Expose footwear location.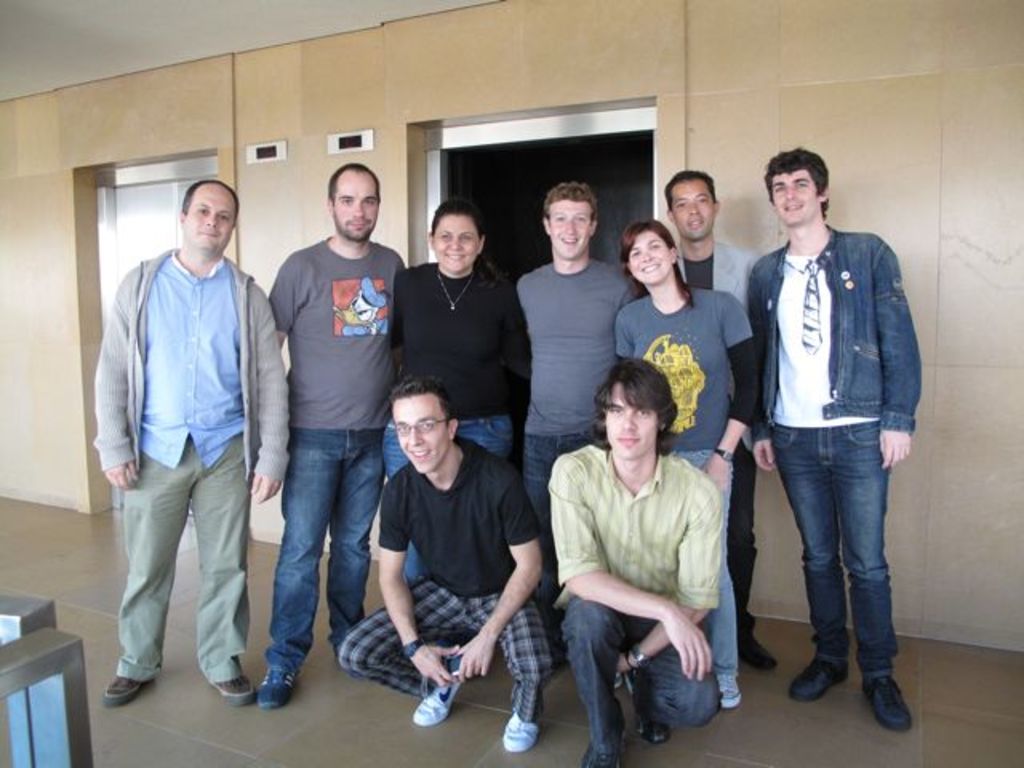
Exposed at <region>94, 672, 155, 709</region>.
